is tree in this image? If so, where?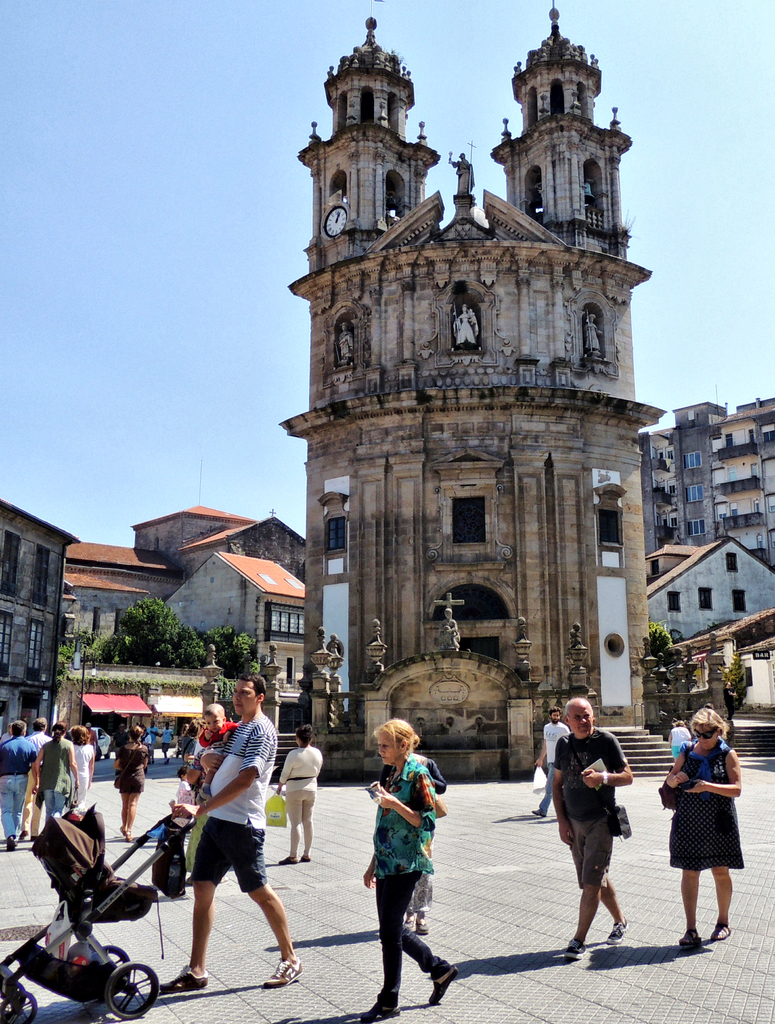
Yes, at x1=53 y1=631 x2=95 y2=675.
